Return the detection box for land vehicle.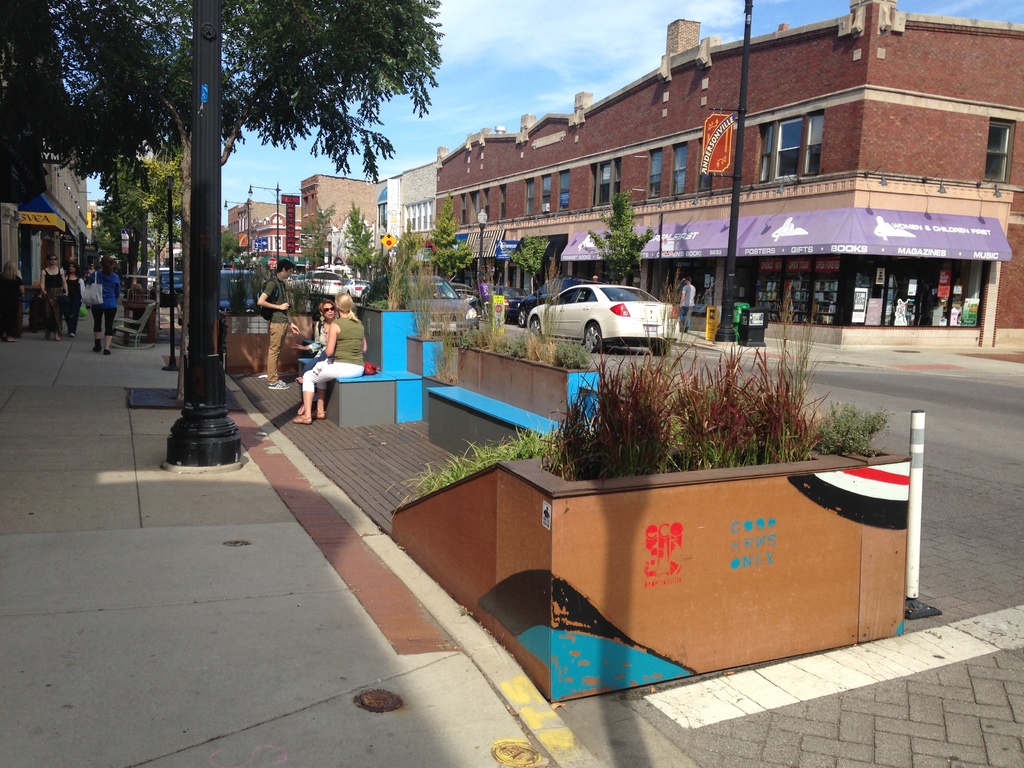
(447, 280, 477, 299).
